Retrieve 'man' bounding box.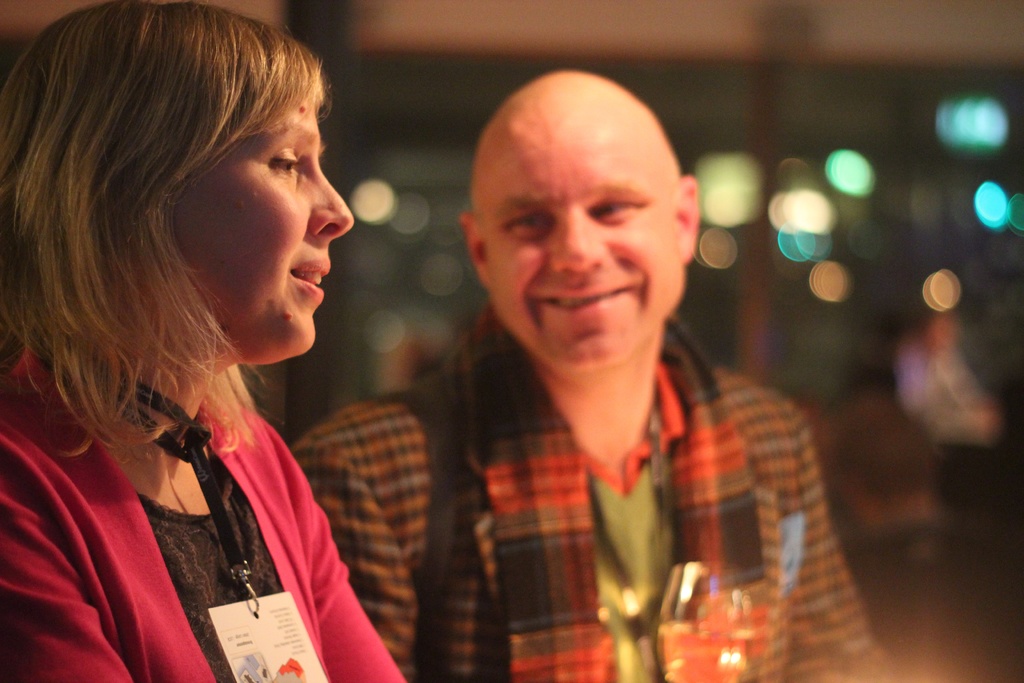
Bounding box: <box>280,67,906,682</box>.
